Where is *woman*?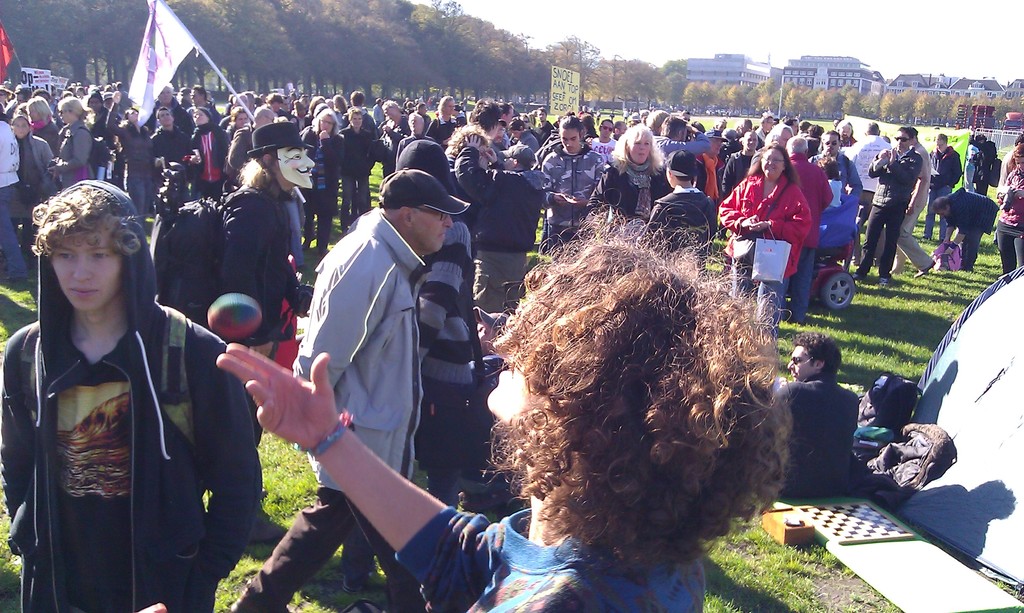
[left=40, top=95, right=95, bottom=187].
